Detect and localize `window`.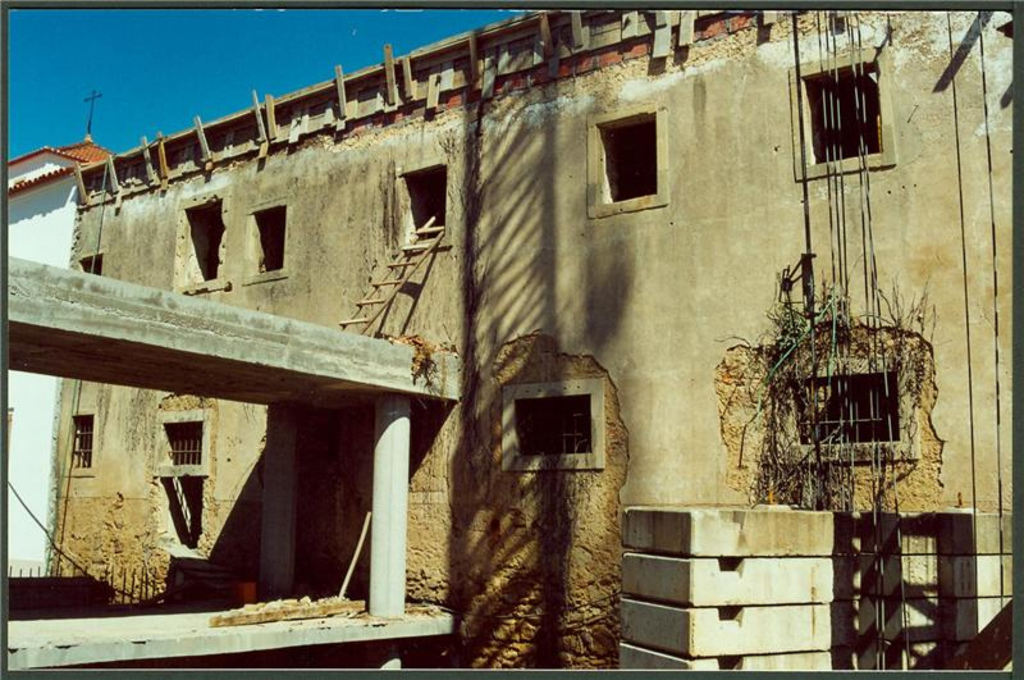
Localized at rect(512, 357, 627, 479).
